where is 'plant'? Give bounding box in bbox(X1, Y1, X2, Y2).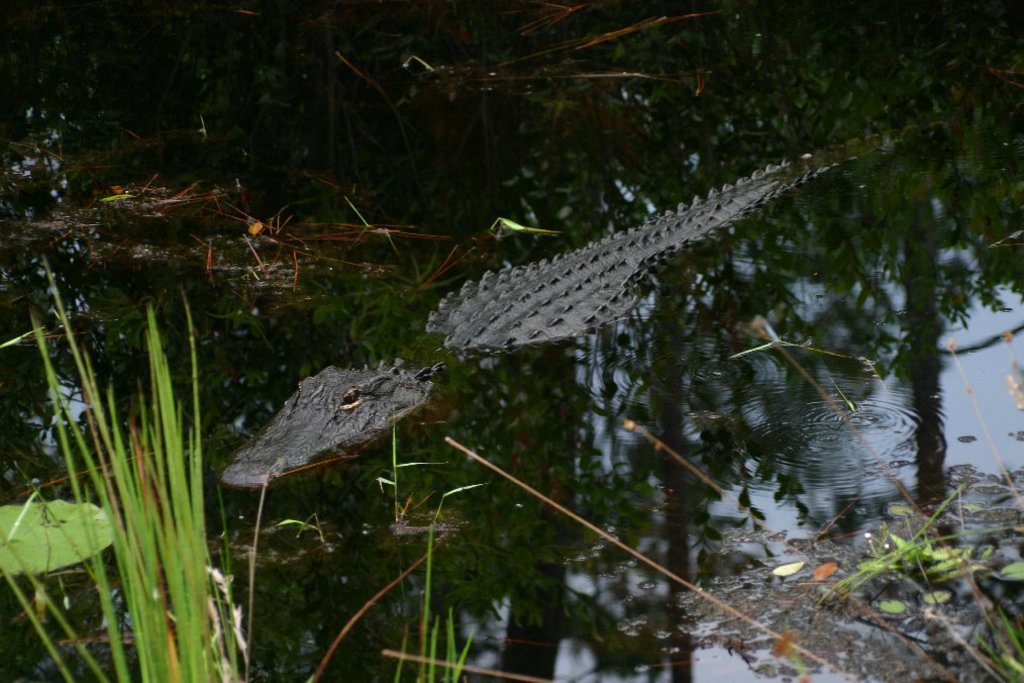
bbox(273, 497, 337, 563).
